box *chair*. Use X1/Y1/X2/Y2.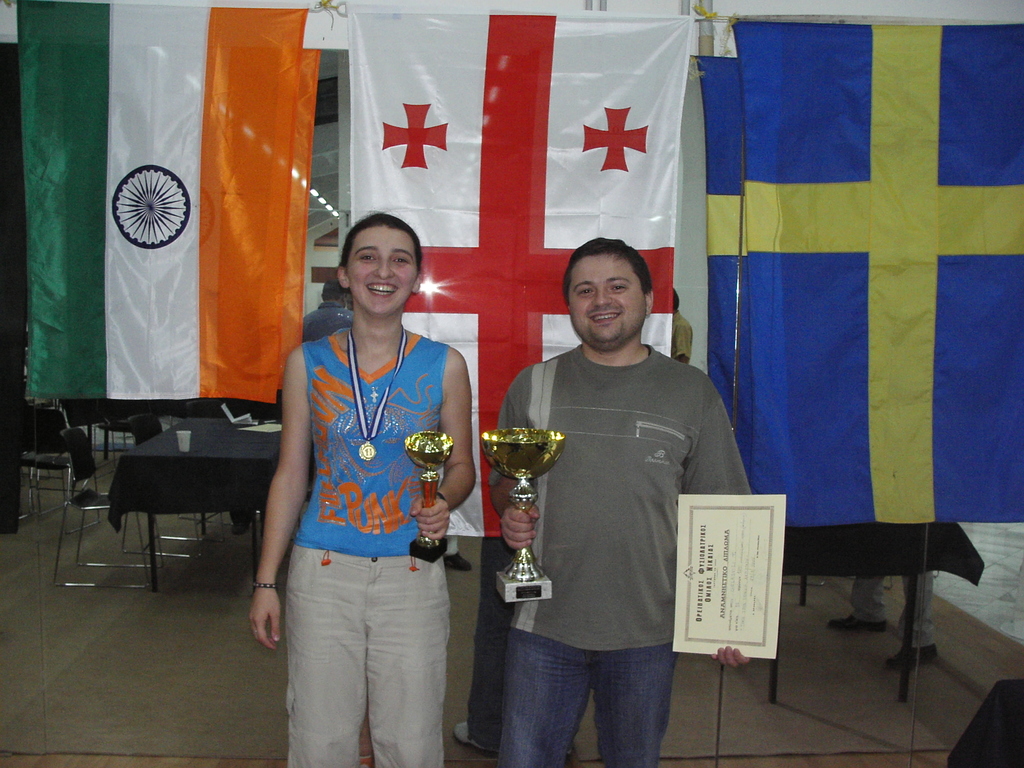
96/398/138/472.
